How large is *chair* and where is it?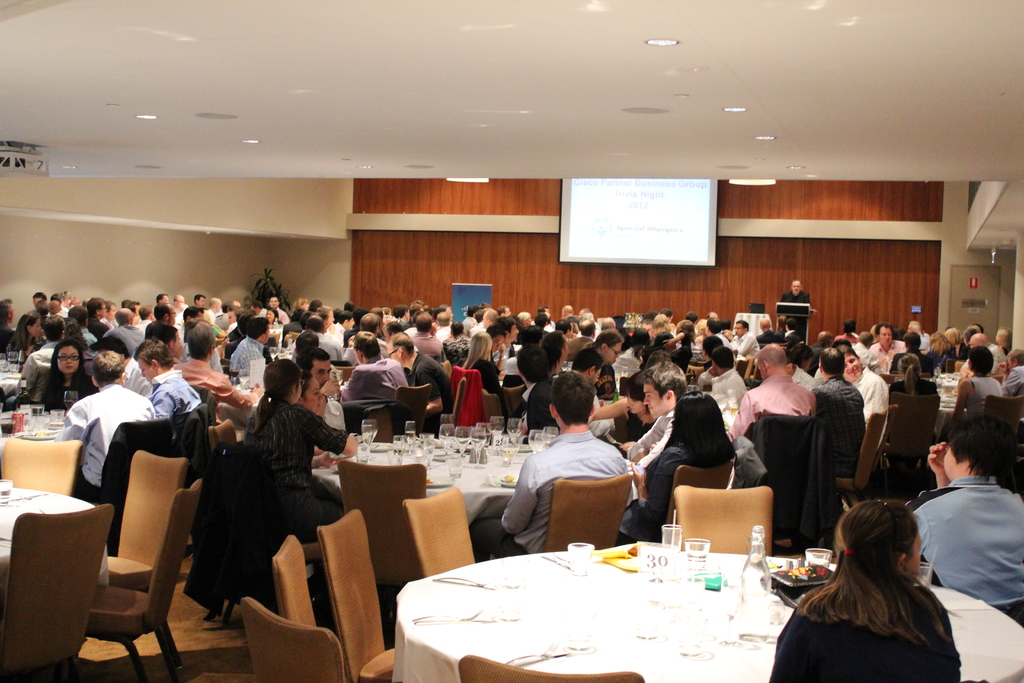
Bounding box: {"left": 835, "top": 411, "right": 888, "bottom": 520}.
